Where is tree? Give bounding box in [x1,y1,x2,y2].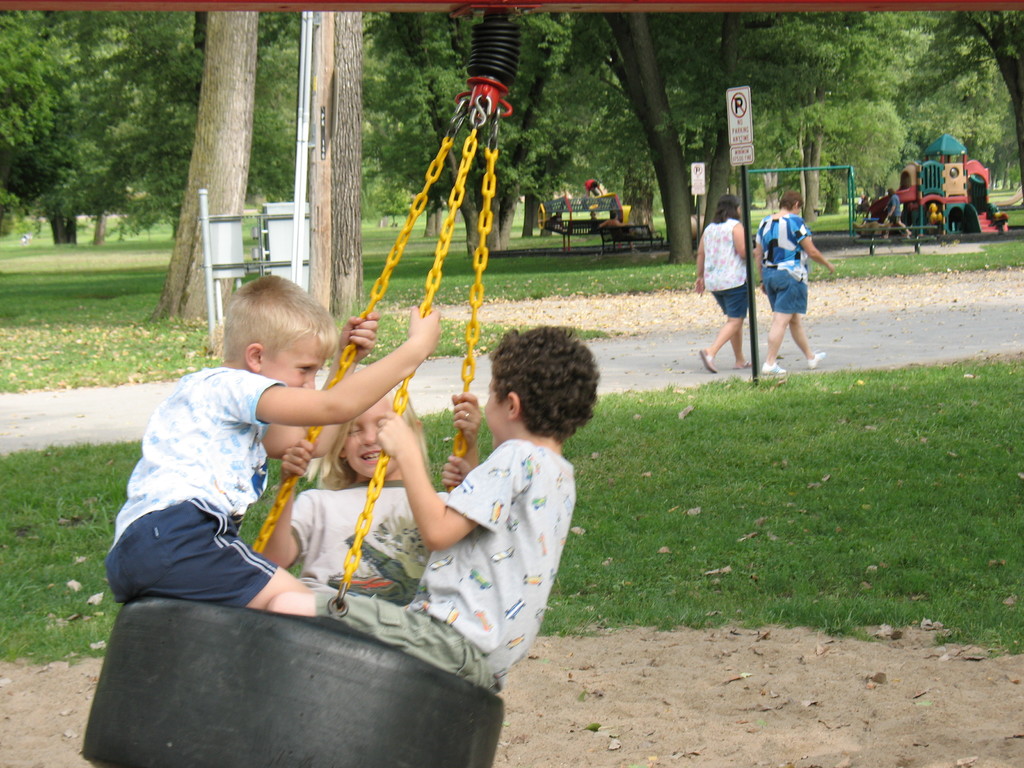
[365,0,571,259].
